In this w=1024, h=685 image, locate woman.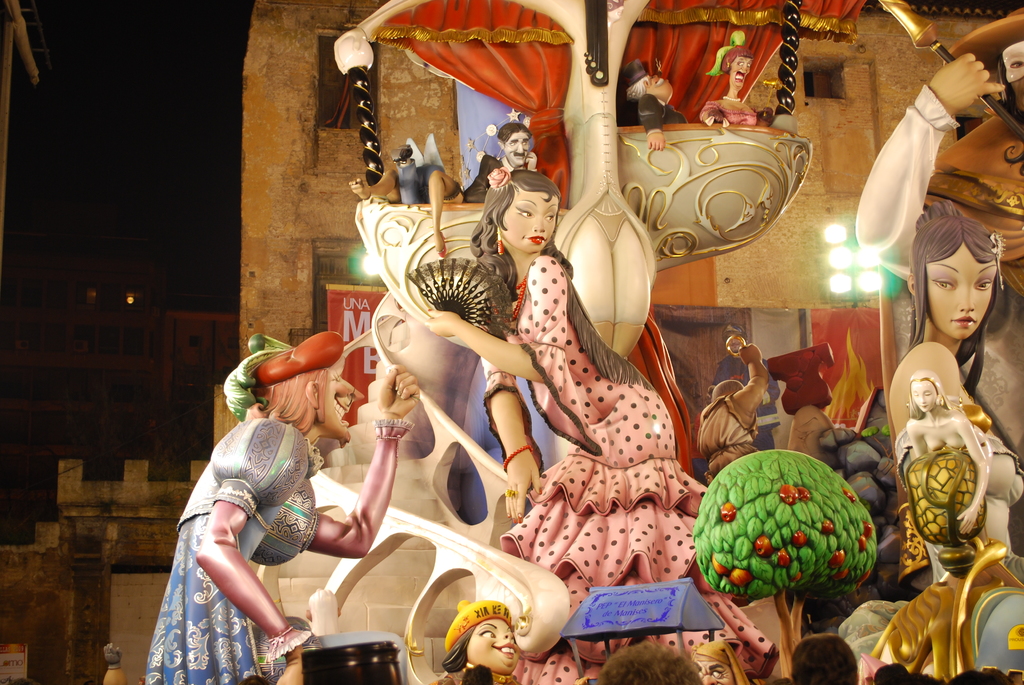
Bounding box: 842, 180, 1023, 684.
